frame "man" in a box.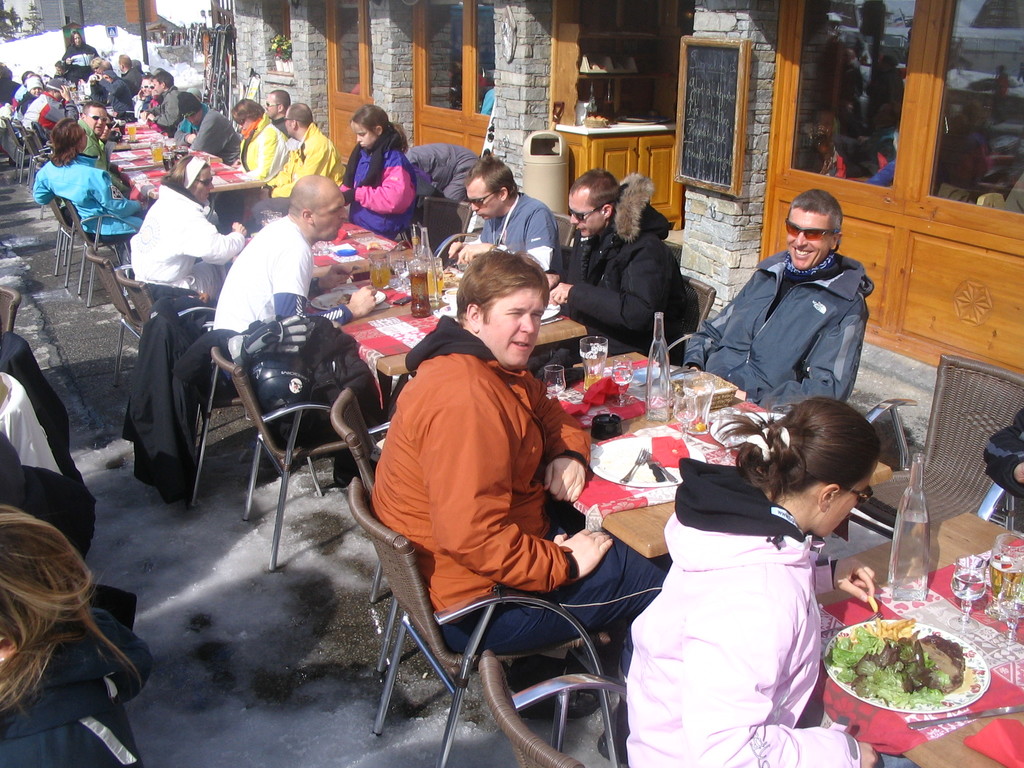
bbox(138, 68, 186, 125).
